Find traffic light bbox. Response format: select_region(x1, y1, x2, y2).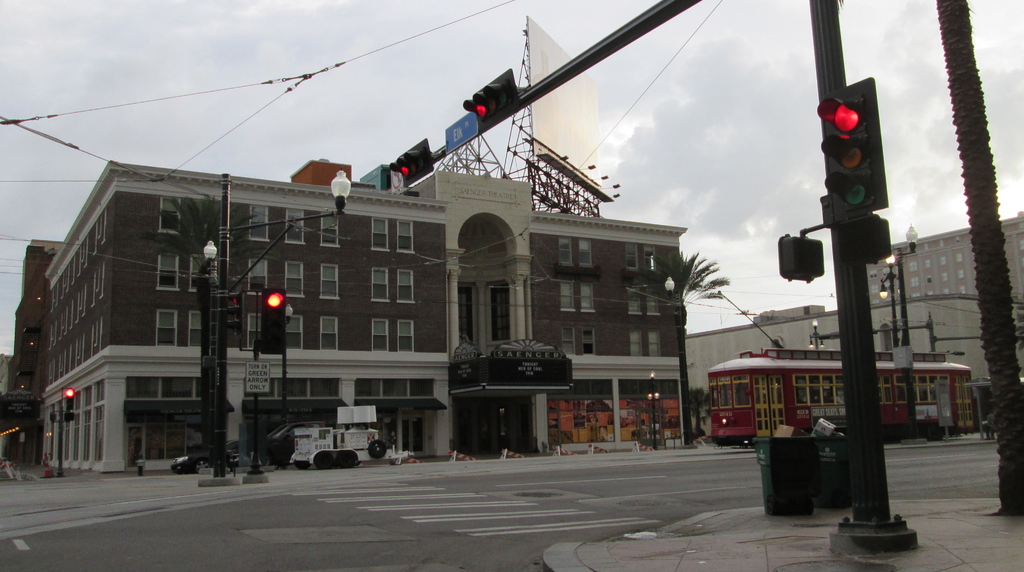
select_region(64, 392, 75, 410).
